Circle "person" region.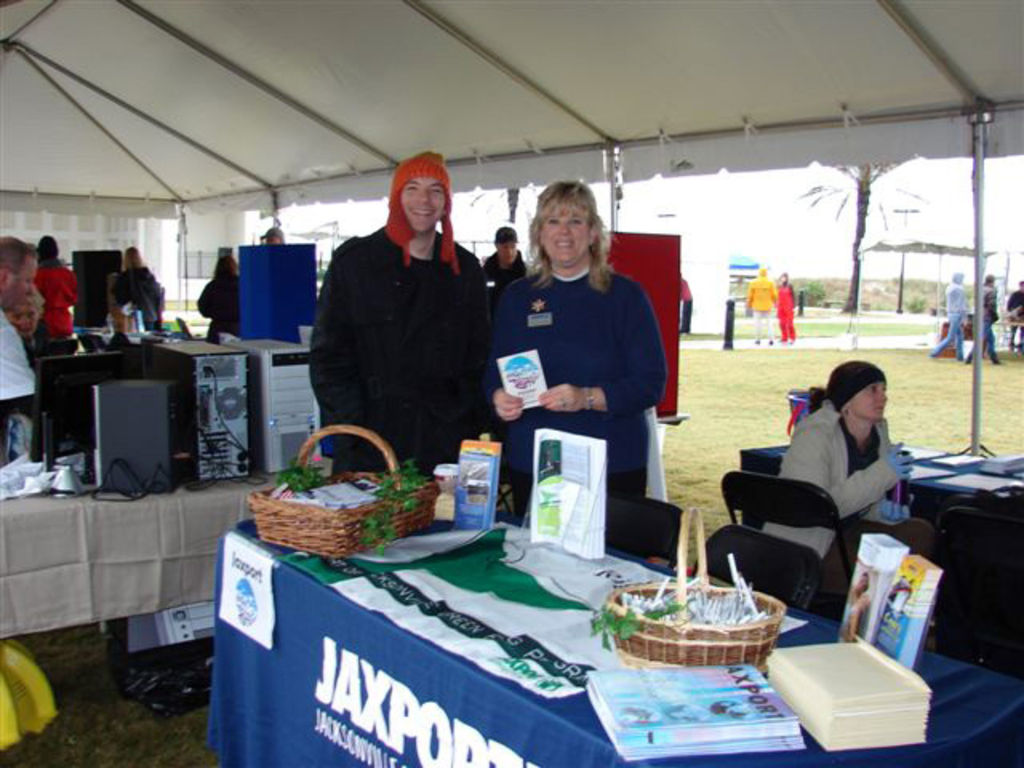
Region: [486,230,528,285].
